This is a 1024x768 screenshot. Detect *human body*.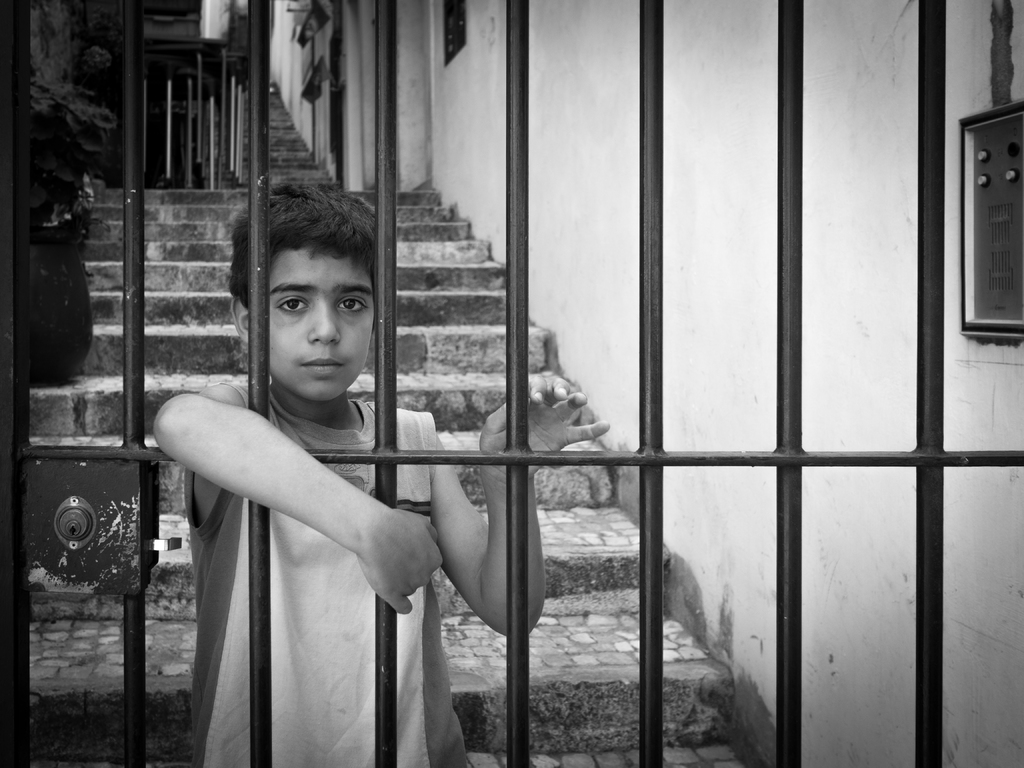
x1=146 y1=179 x2=607 y2=767.
